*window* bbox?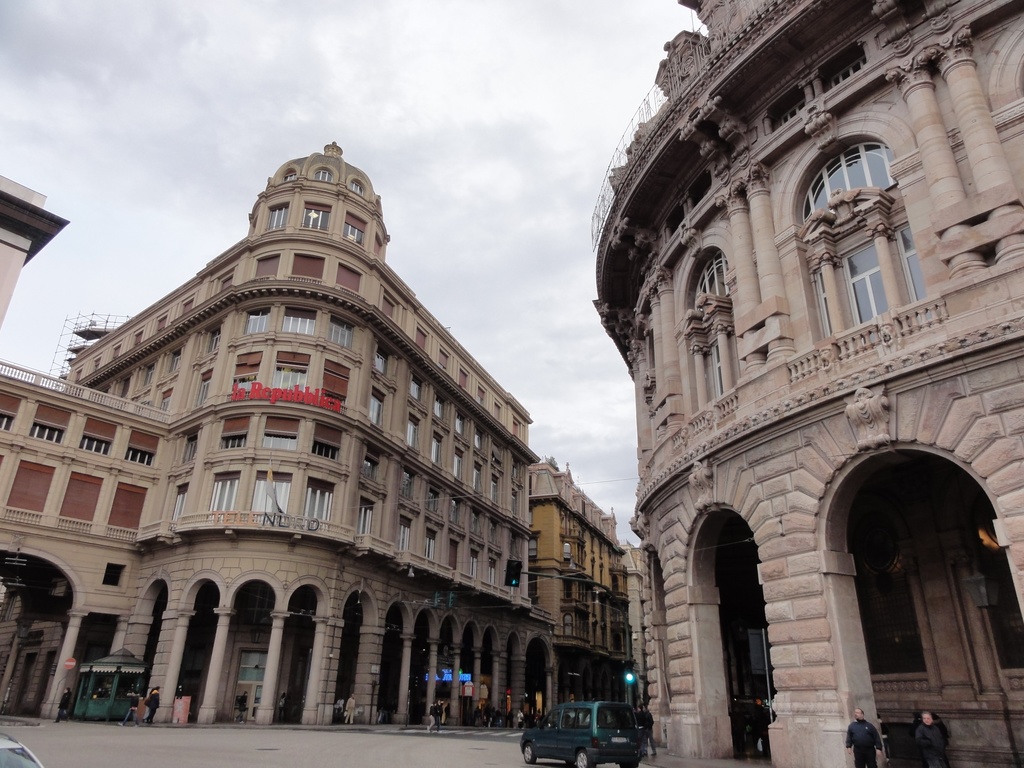
(458,407,465,440)
